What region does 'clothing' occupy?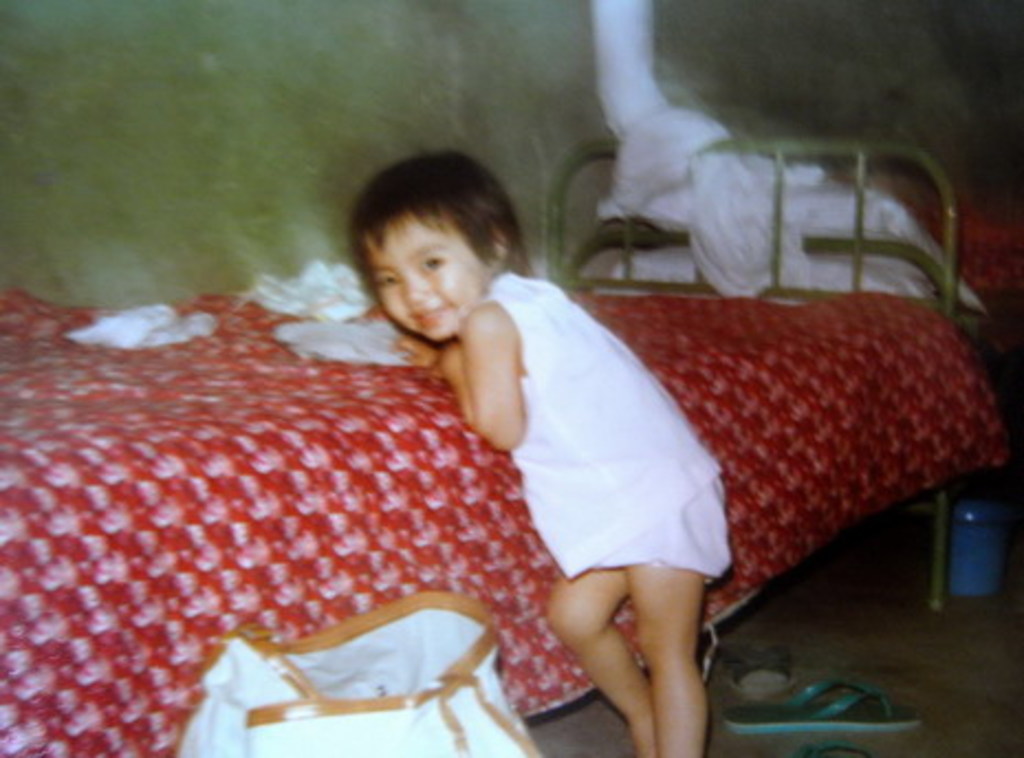
[388,240,742,628].
